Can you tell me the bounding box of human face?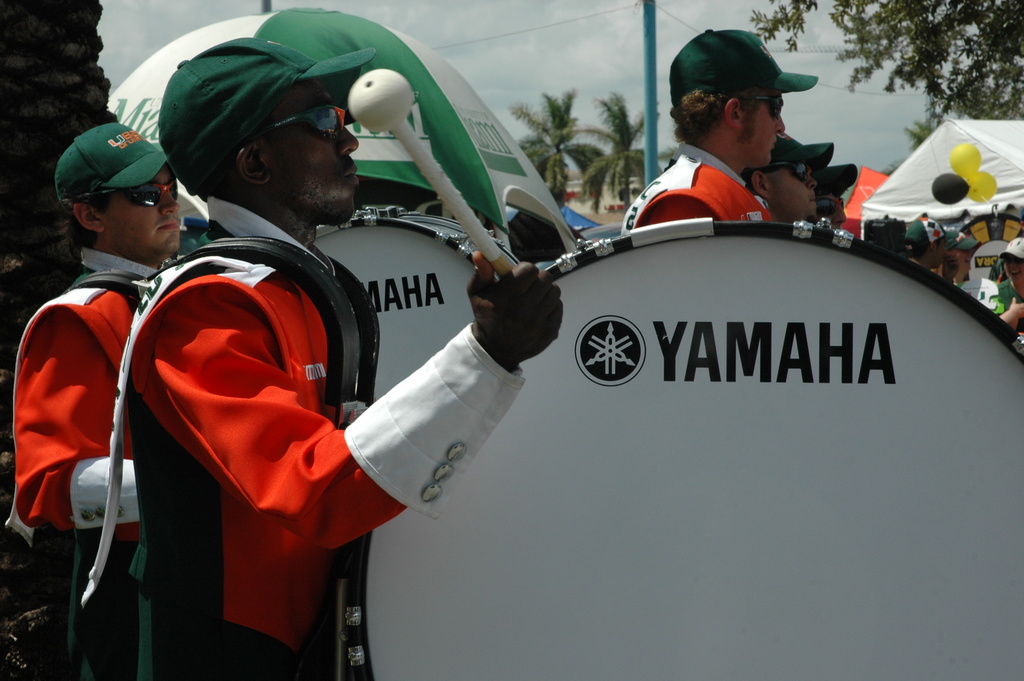
region(822, 183, 848, 224).
